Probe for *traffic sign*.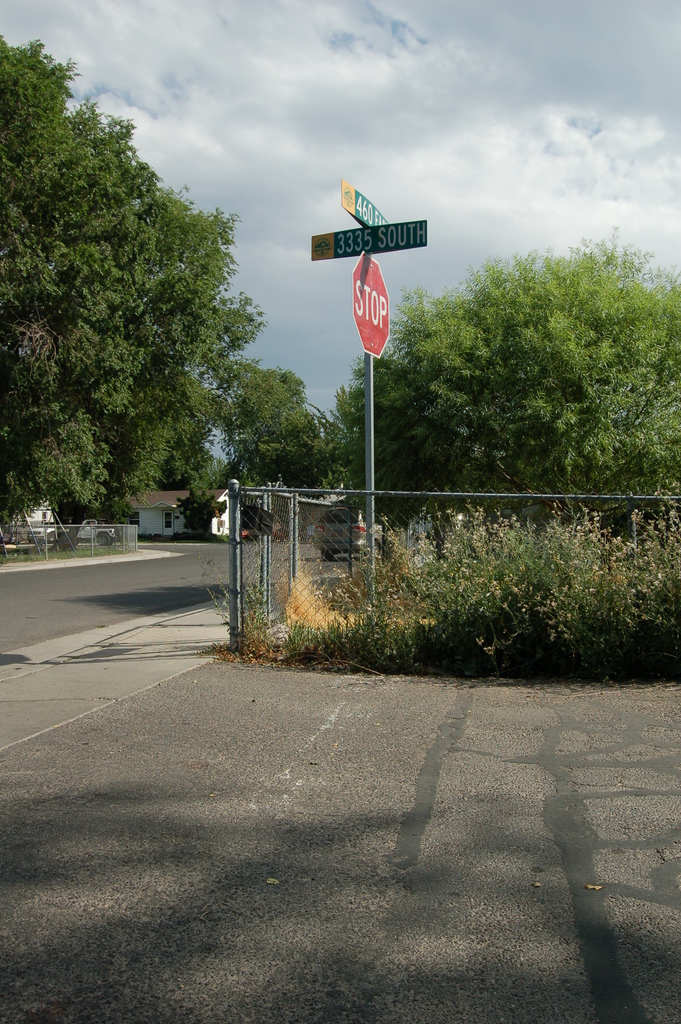
Probe result: bbox=[313, 225, 427, 259].
